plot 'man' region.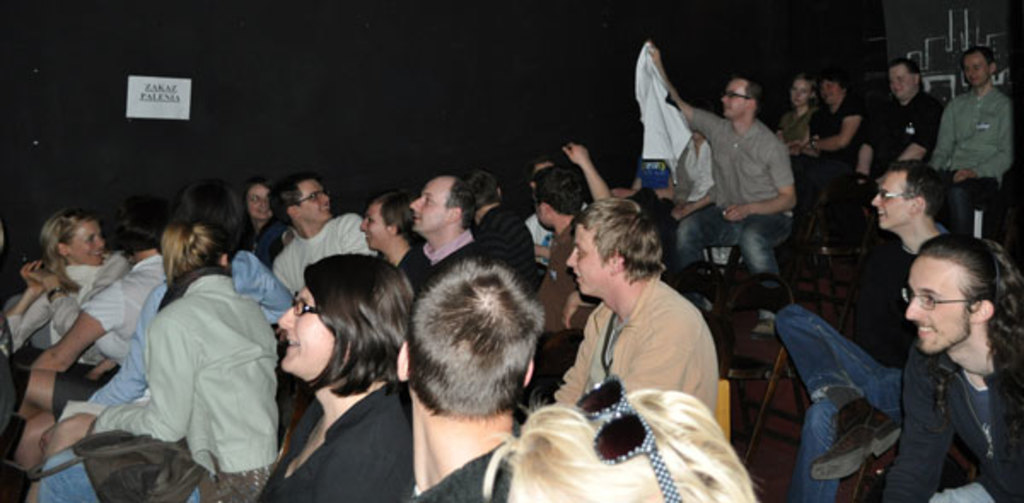
Plotted at crop(268, 171, 381, 307).
